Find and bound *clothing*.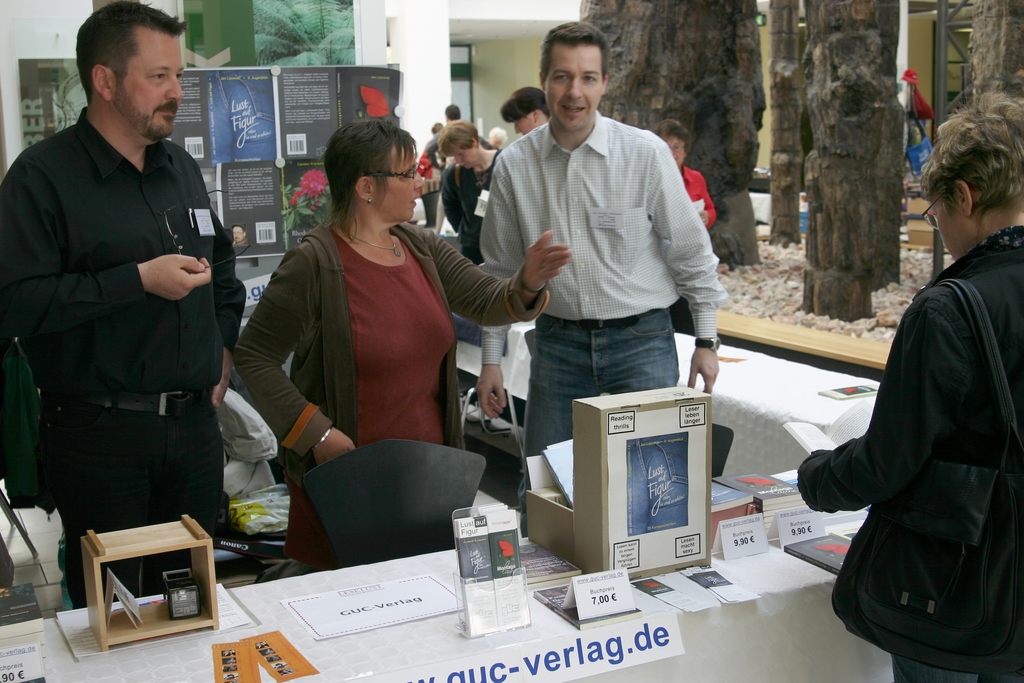
Bound: detection(438, 135, 498, 268).
